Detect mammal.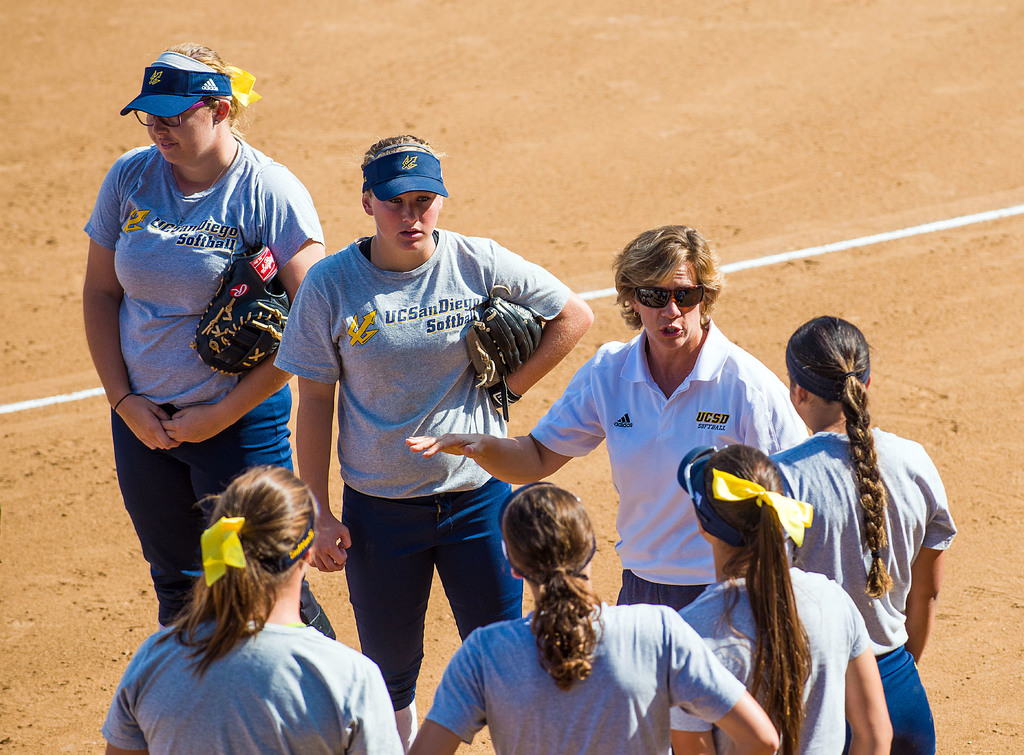
Detected at [276,133,593,742].
